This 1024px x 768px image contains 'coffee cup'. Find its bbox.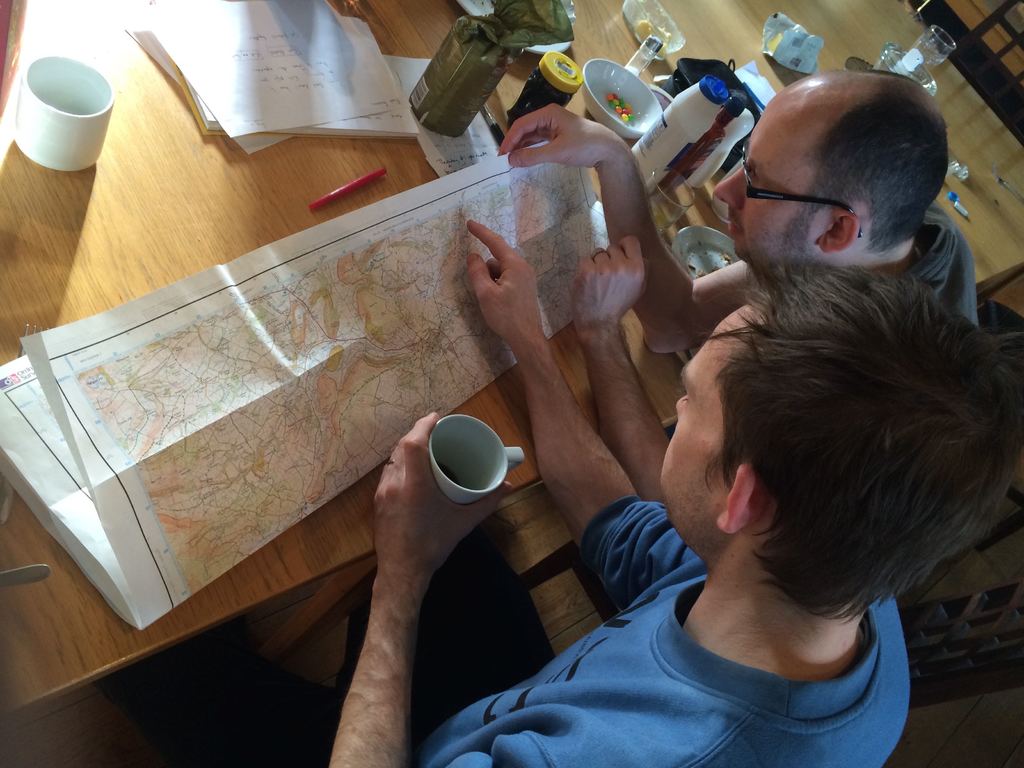
{"x1": 426, "y1": 414, "x2": 527, "y2": 501}.
